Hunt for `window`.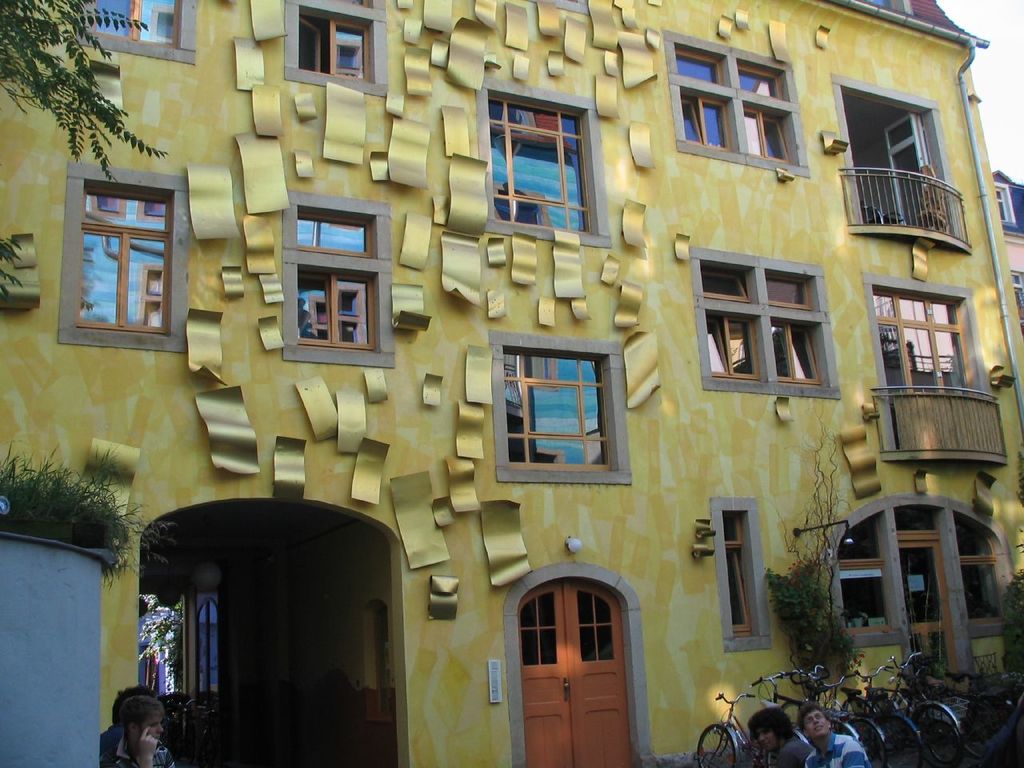
Hunted down at [58,160,187,354].
